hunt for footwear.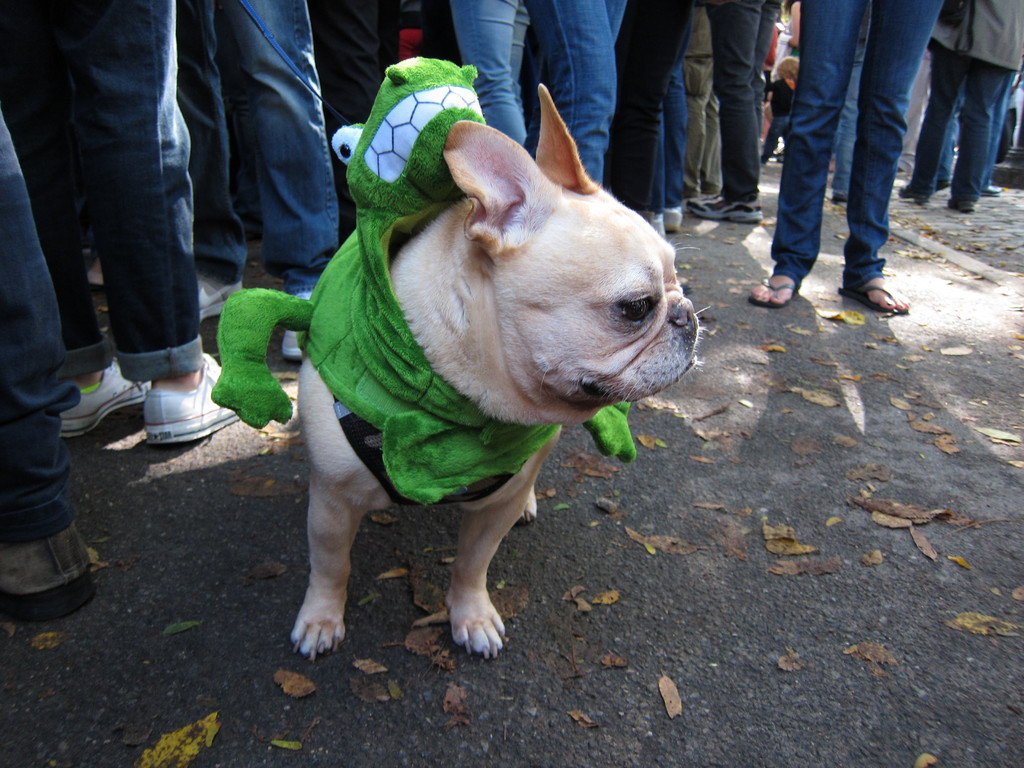
Hunted down at bbox(838, 285, 910, 313).
